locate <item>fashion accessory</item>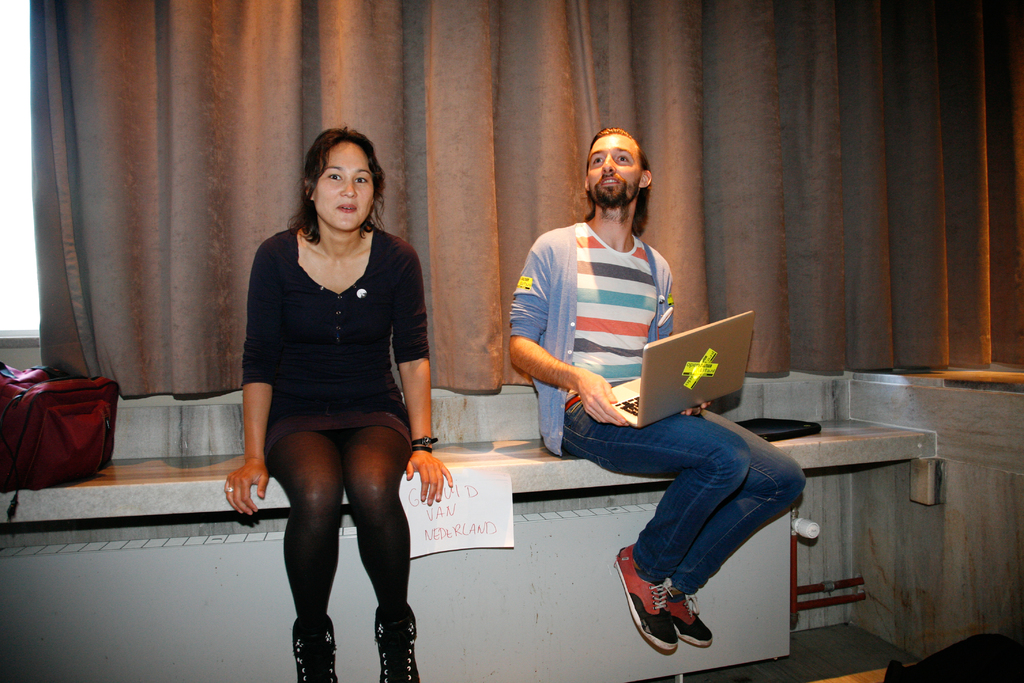
box=[293, 616, 338, 682]
